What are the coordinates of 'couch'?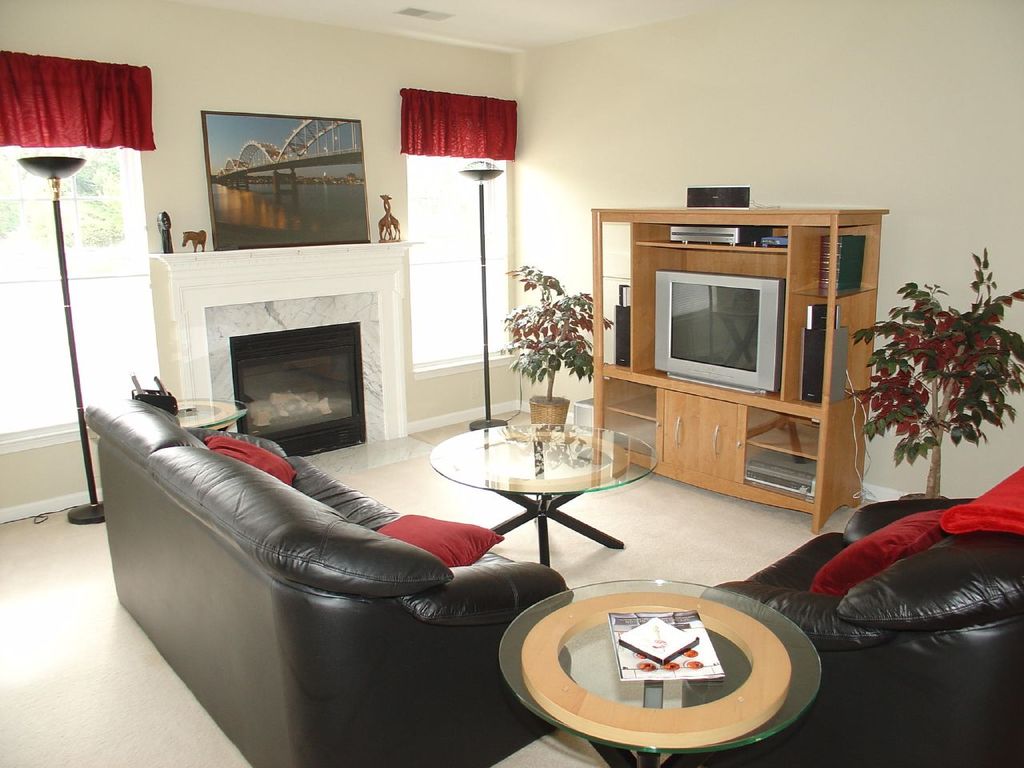
(left=91, top=345, right=640, bottom=756).
